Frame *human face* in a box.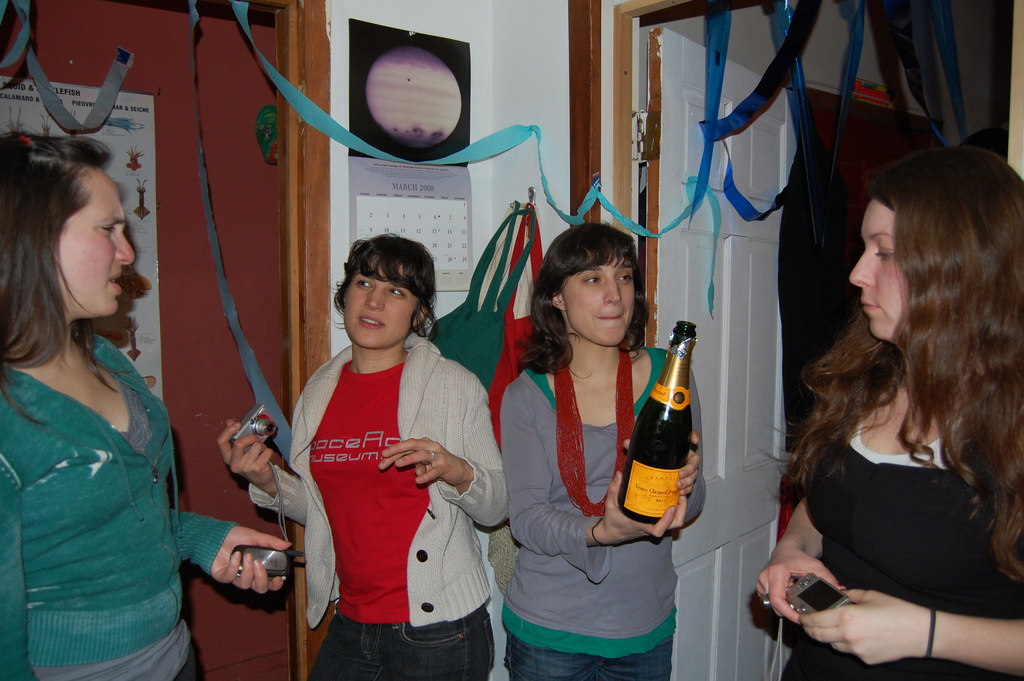
{"left": 342, "top": 256, "right": 420, "bottom": 350}.
